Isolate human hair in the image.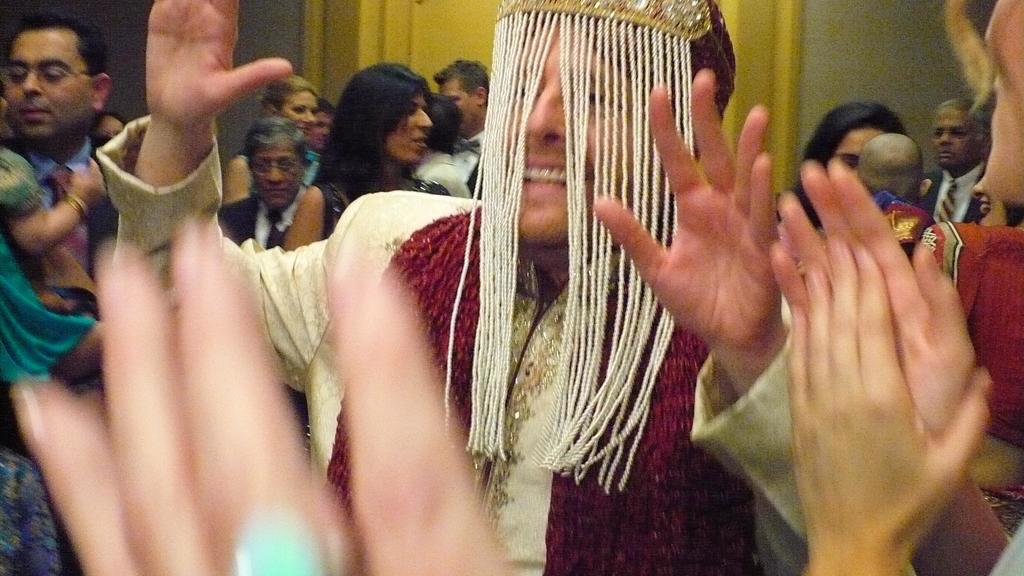
Isolated region: <box>433,59,490,110</box>.
